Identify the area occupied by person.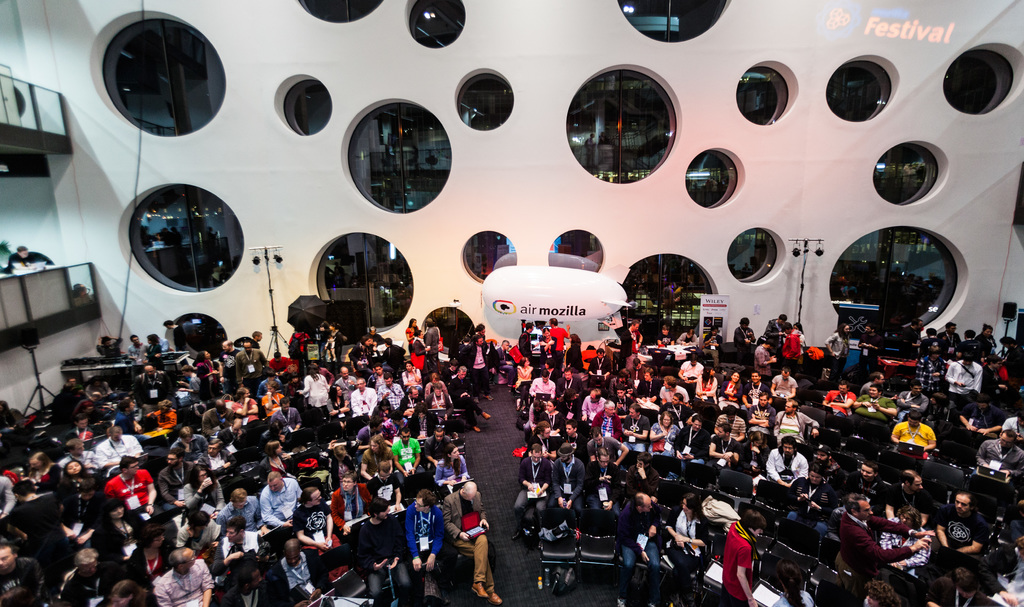
Area: 219,338,241,388.
